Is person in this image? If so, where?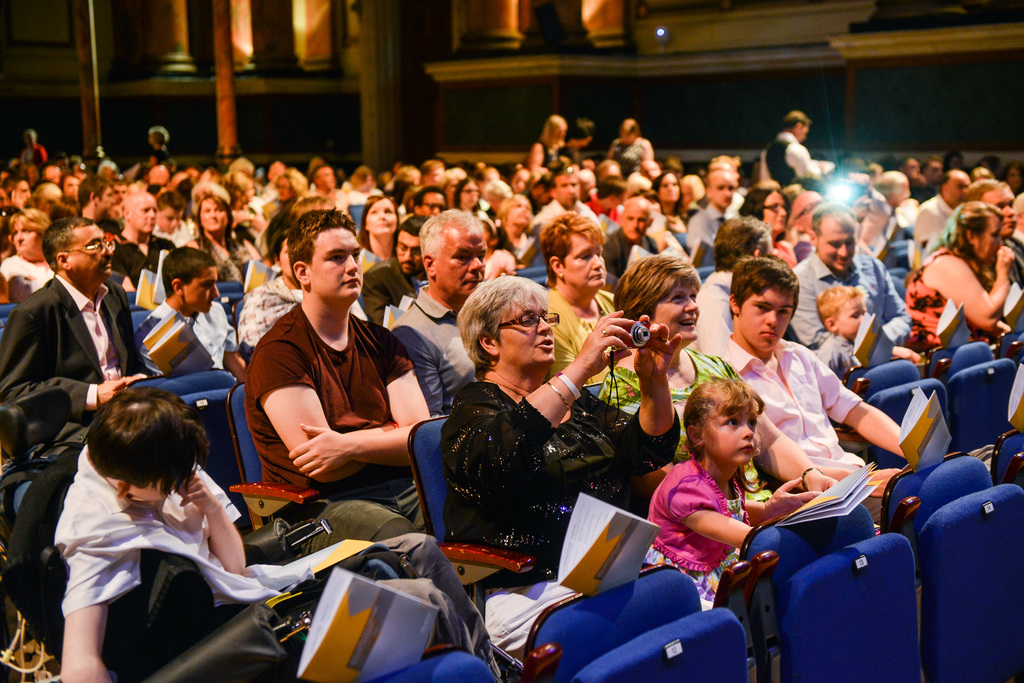
Yes, at {"left": 0, "top": 215, "right": 148, "bottom": 668}.
